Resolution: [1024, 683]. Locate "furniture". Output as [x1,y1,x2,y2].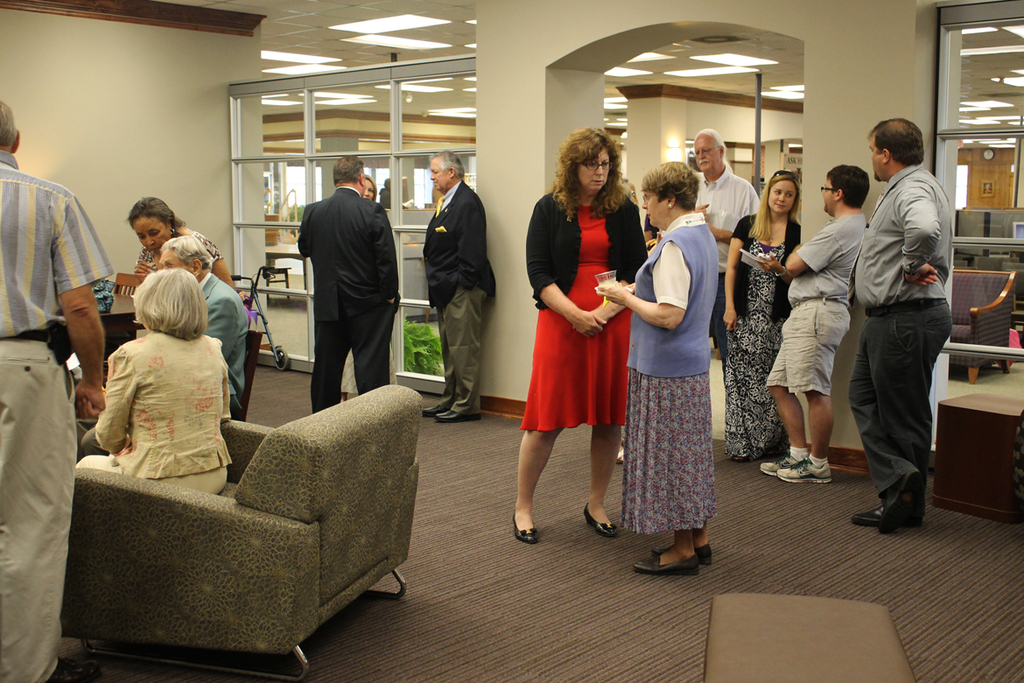
[60,383,421,678].
